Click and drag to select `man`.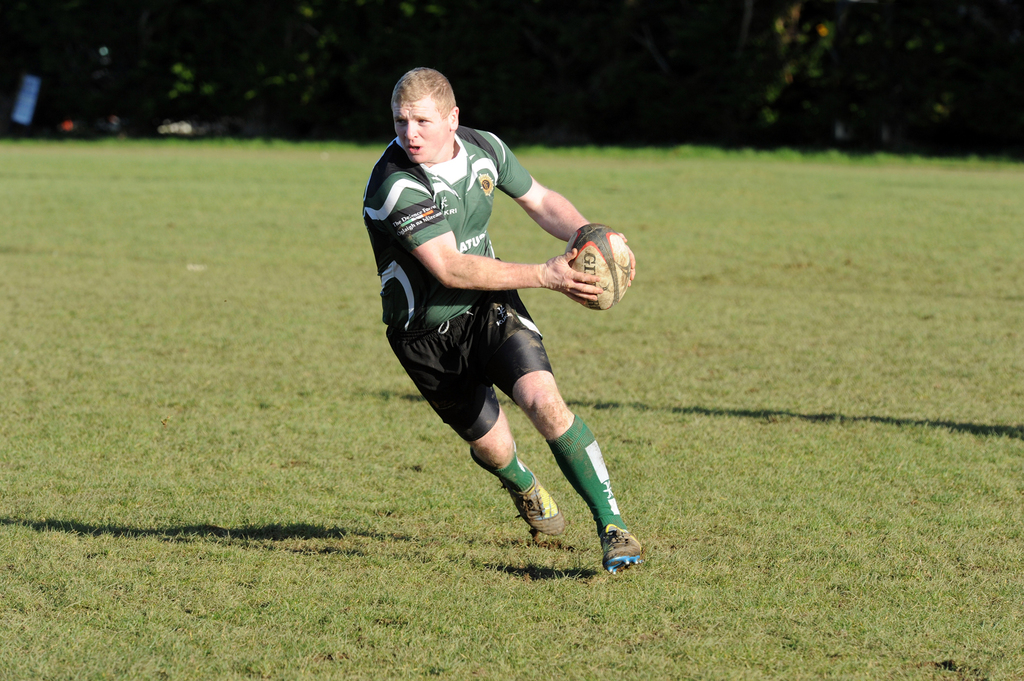
Selection: [left=360, top=67, right=644, bottom=573].
